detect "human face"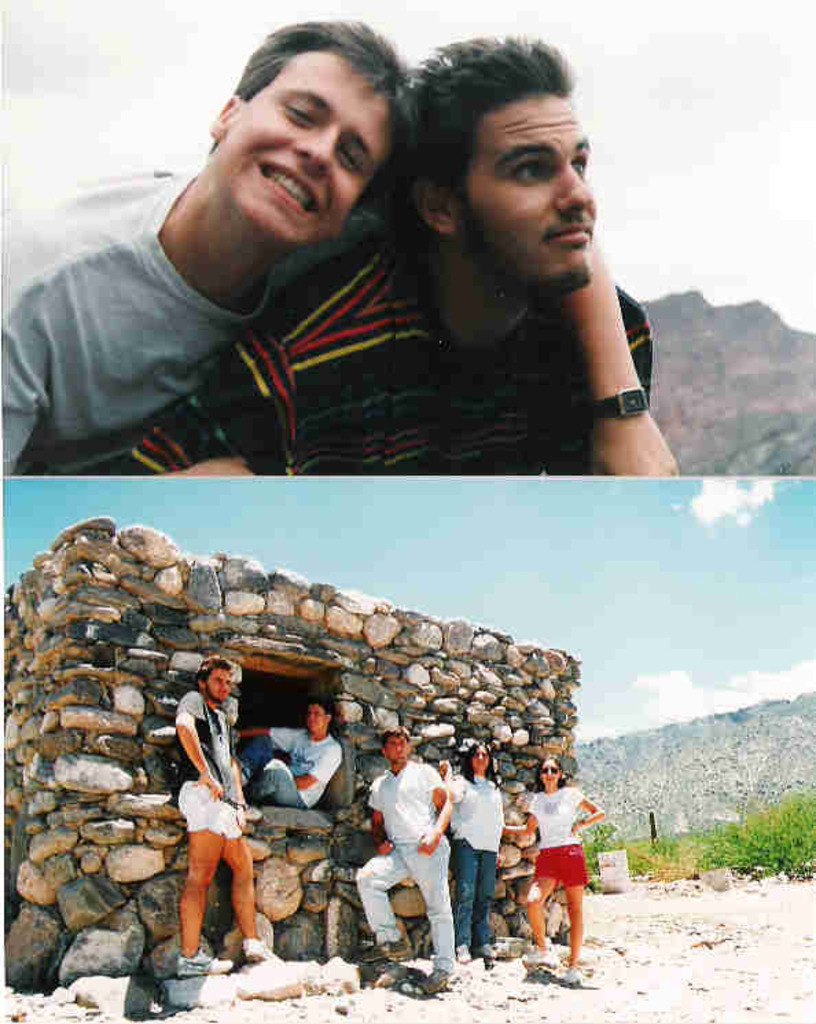
select_region(539, 760, 558, 785)
